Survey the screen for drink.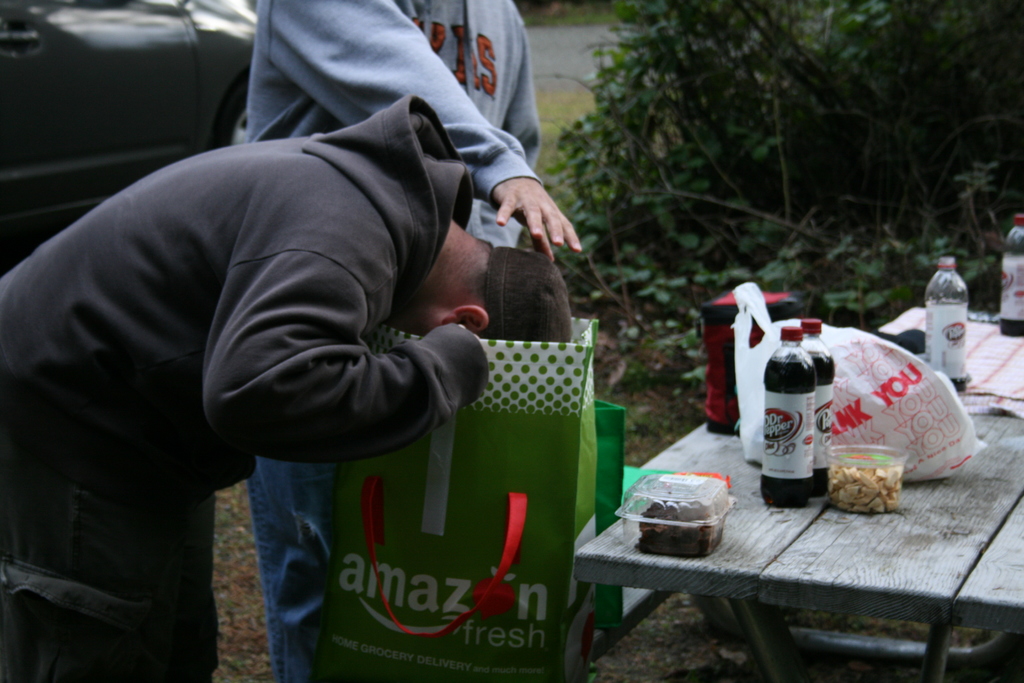
Survey found: crop(947, 377, 968, 391).
